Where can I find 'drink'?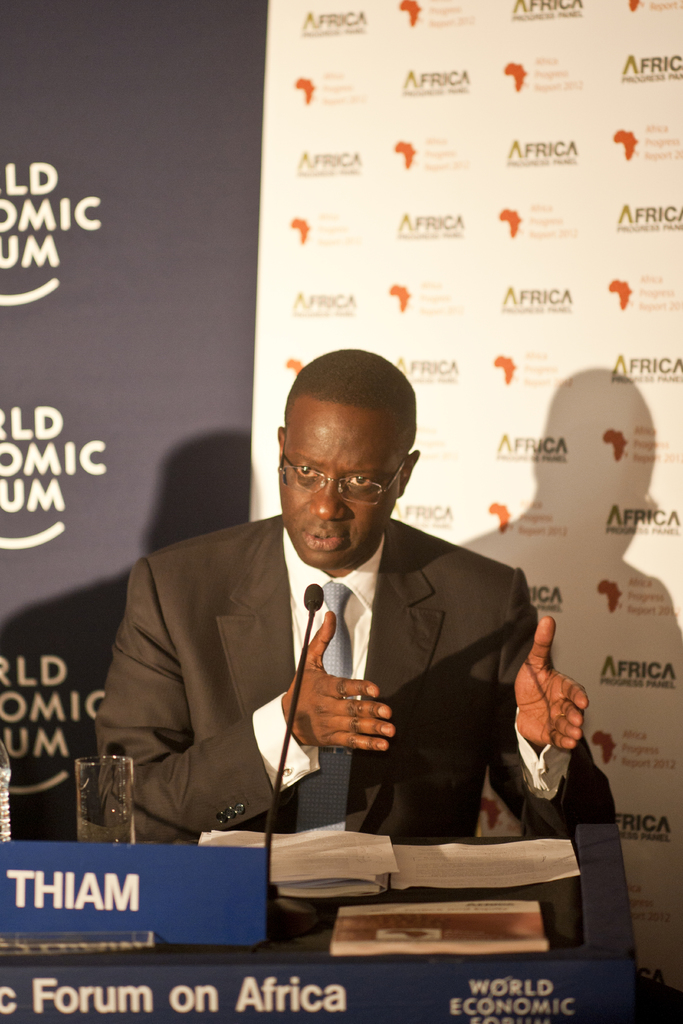
You can find it at rect(0, 767, 8, 847).
